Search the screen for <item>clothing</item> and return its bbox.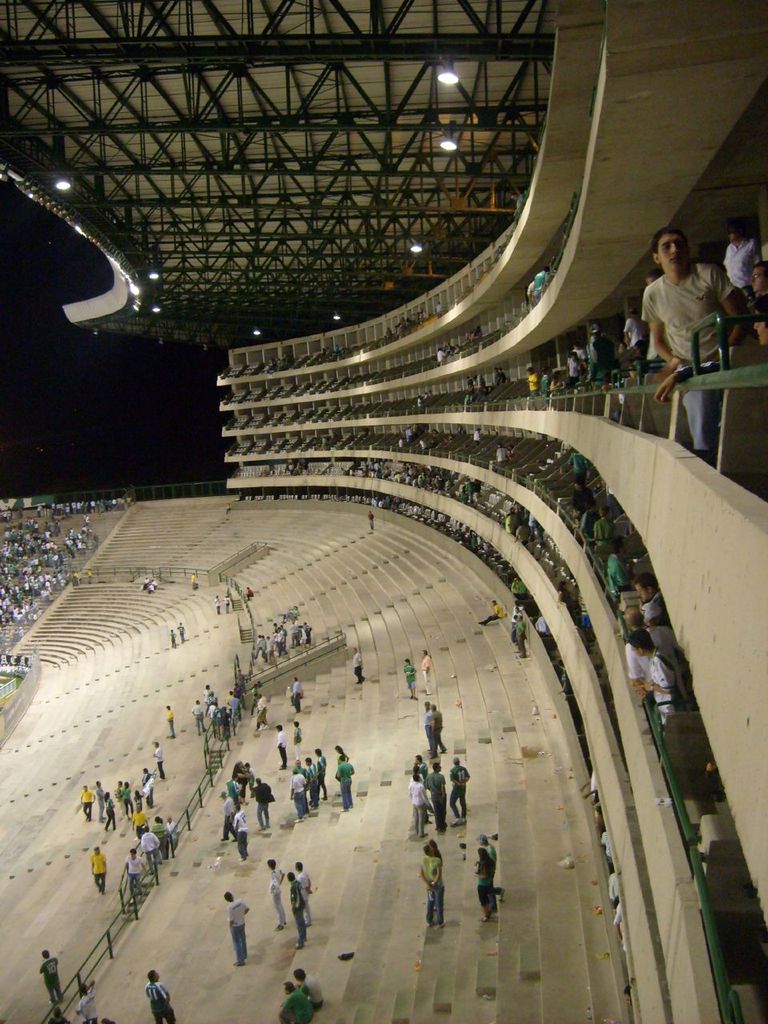
Found: <box>293,773,306,808</box>.
